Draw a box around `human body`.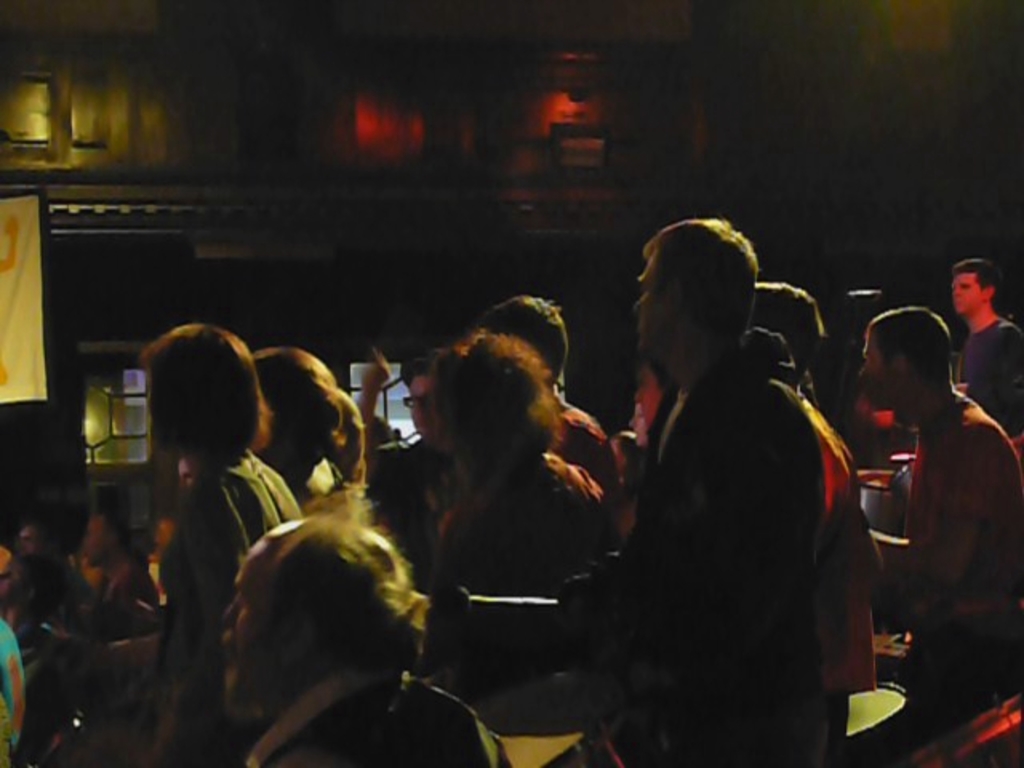
(245, 672, 509, 766).
